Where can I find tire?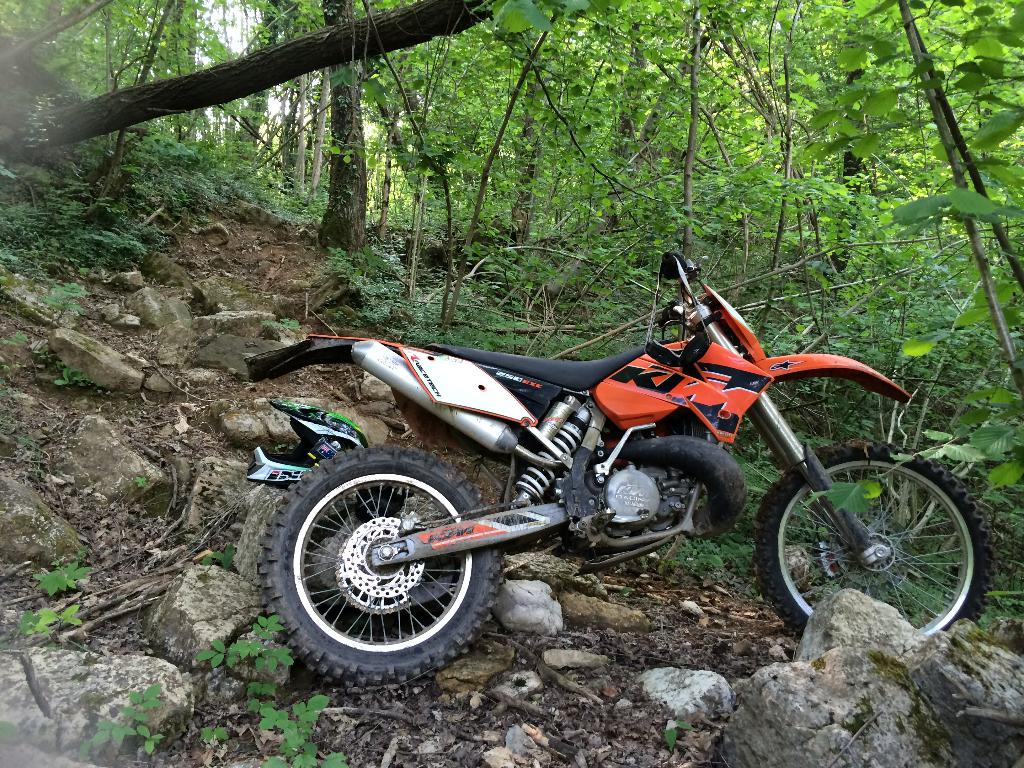
You can find it at (259, 445, 507, 688).
